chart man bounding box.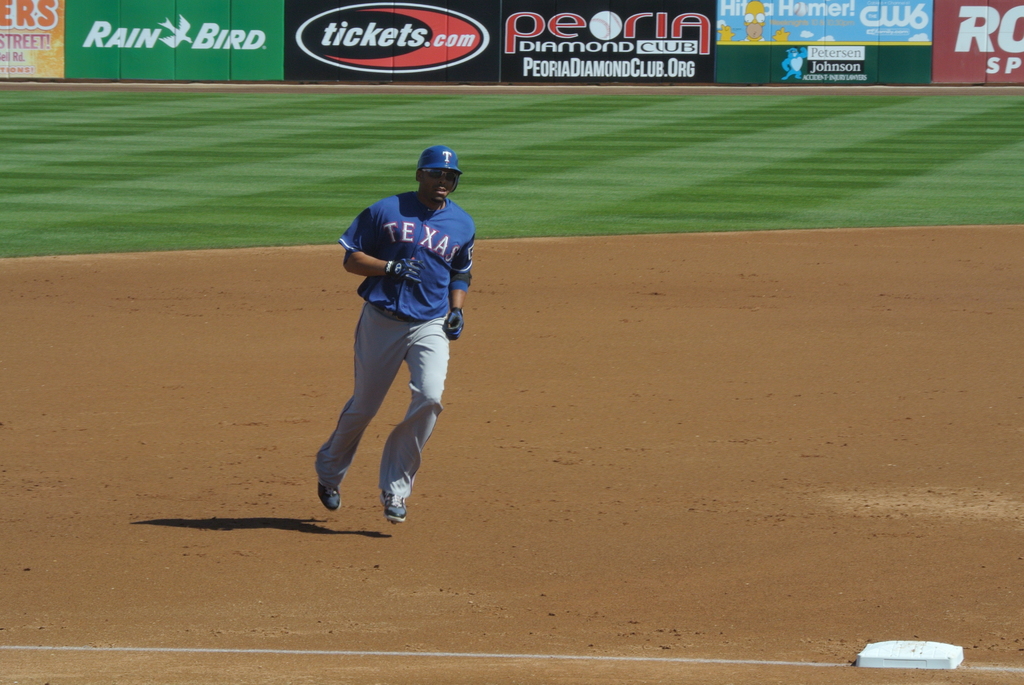
Charted: <box>280,132,468,529</box>.
